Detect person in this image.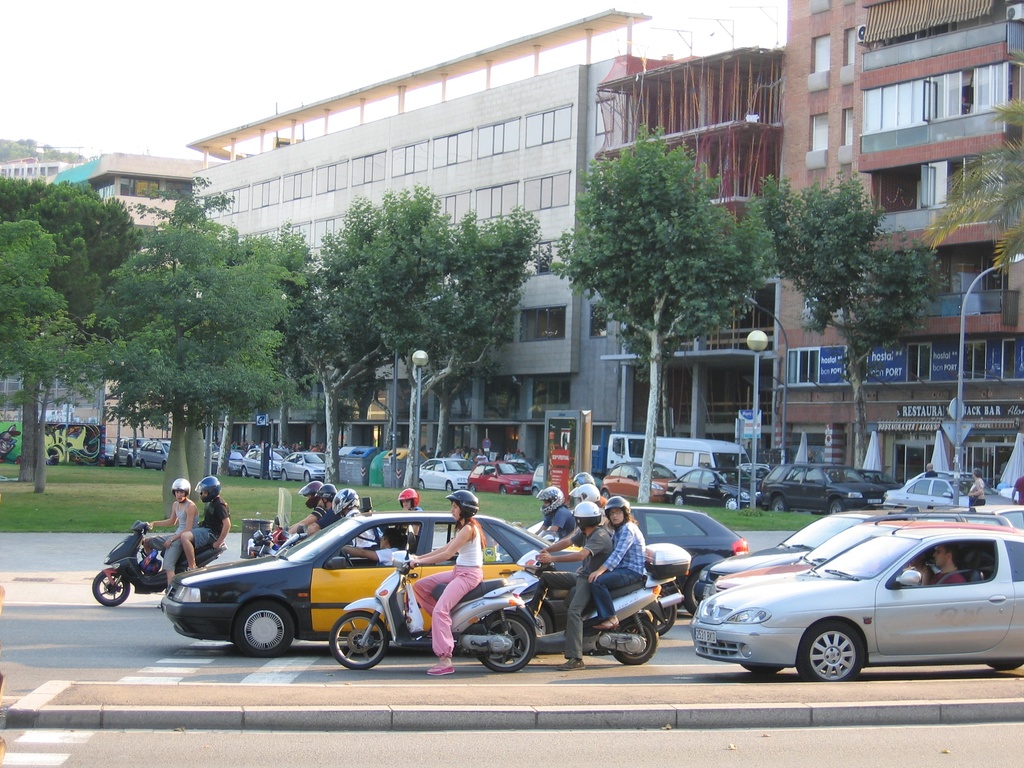
Detection: BBox(1009, 476, 1023, 506).
